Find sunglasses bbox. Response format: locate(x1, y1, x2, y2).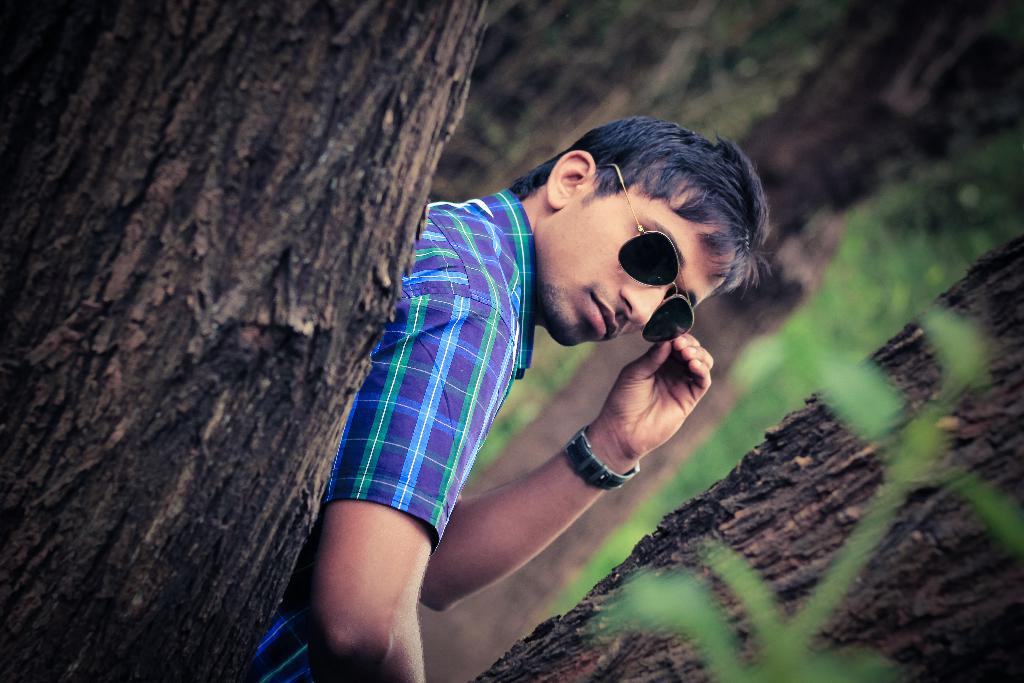
locate(606, 162, 696, 346).
